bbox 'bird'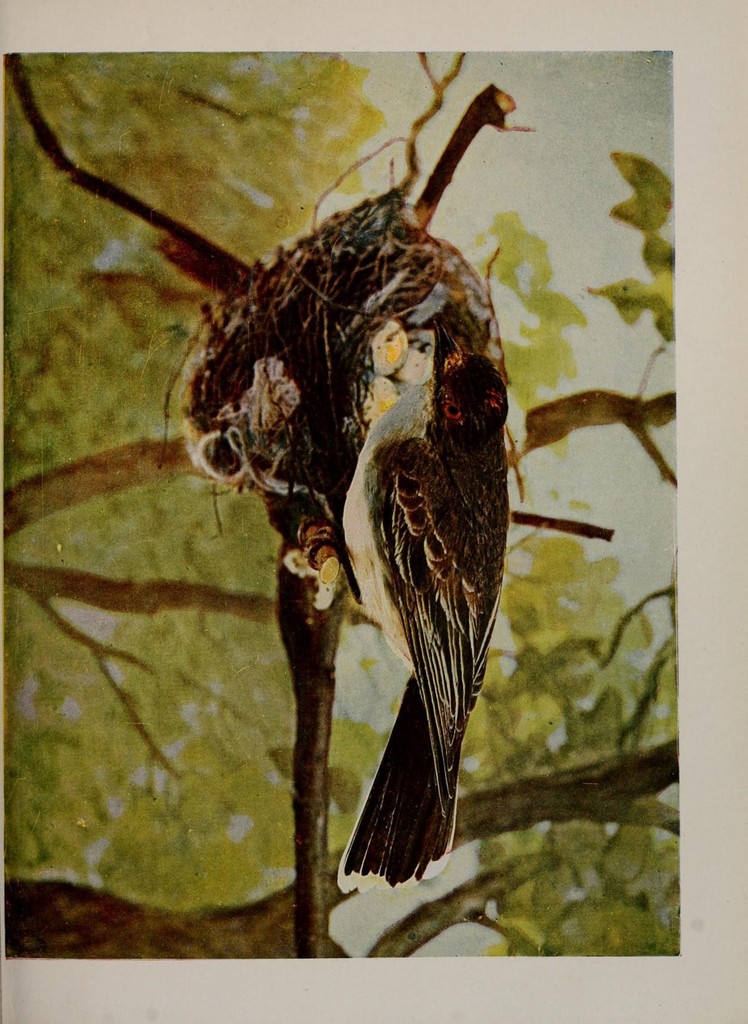
(x1=240, y1=213, x2=527, y2=900)
